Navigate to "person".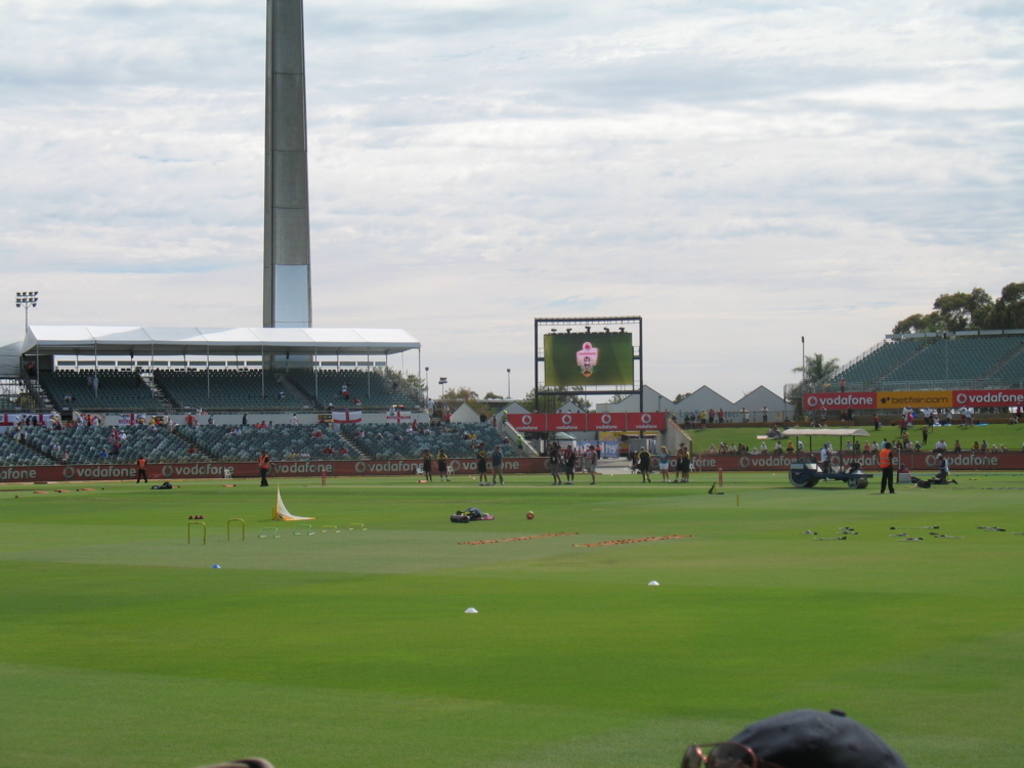
Navigation target: [left=951, top=436, right=965, bottom=453].
